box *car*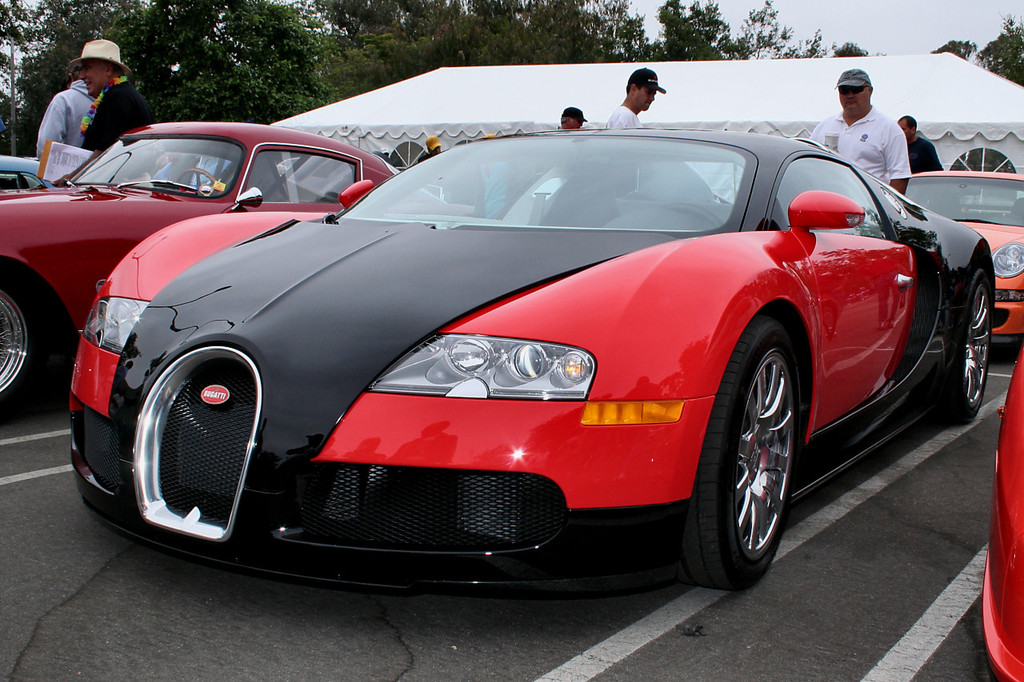
<box>0,121,474,421</box>
